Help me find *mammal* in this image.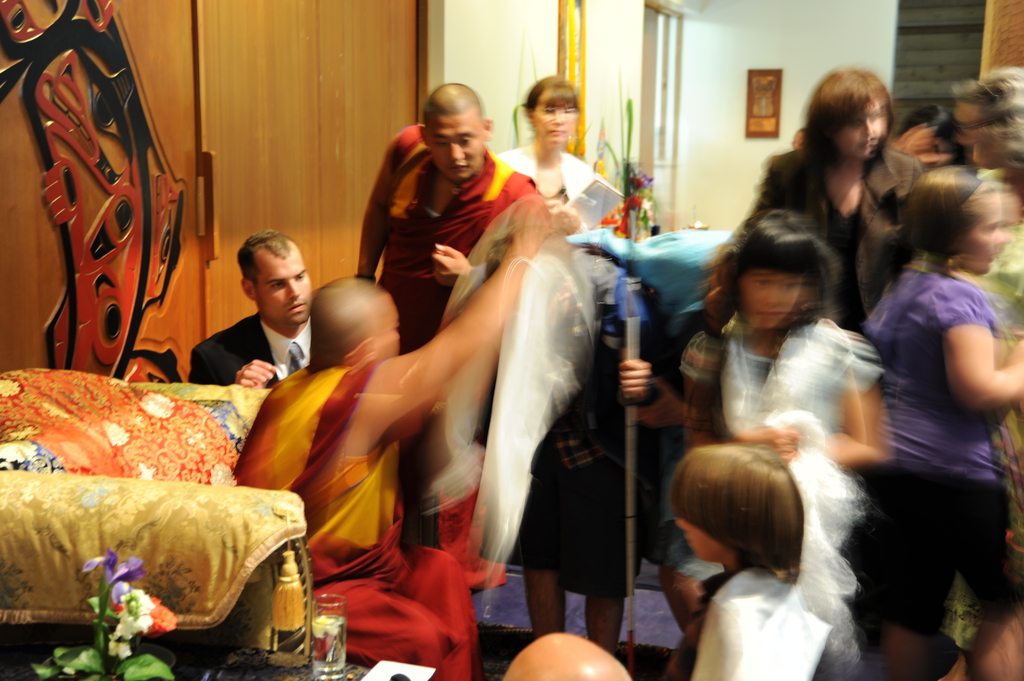
Found it: l=354, t=79, r=547, b=545.
